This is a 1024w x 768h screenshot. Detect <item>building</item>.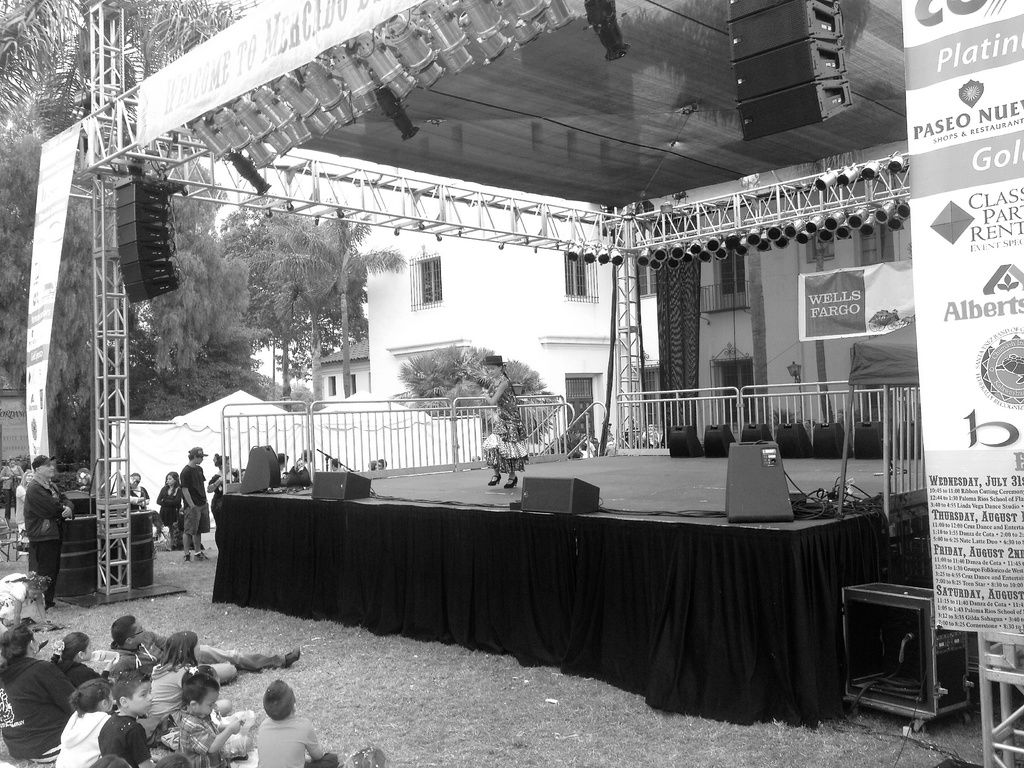
x1=628, y1=137, x2=909, y2=442.
